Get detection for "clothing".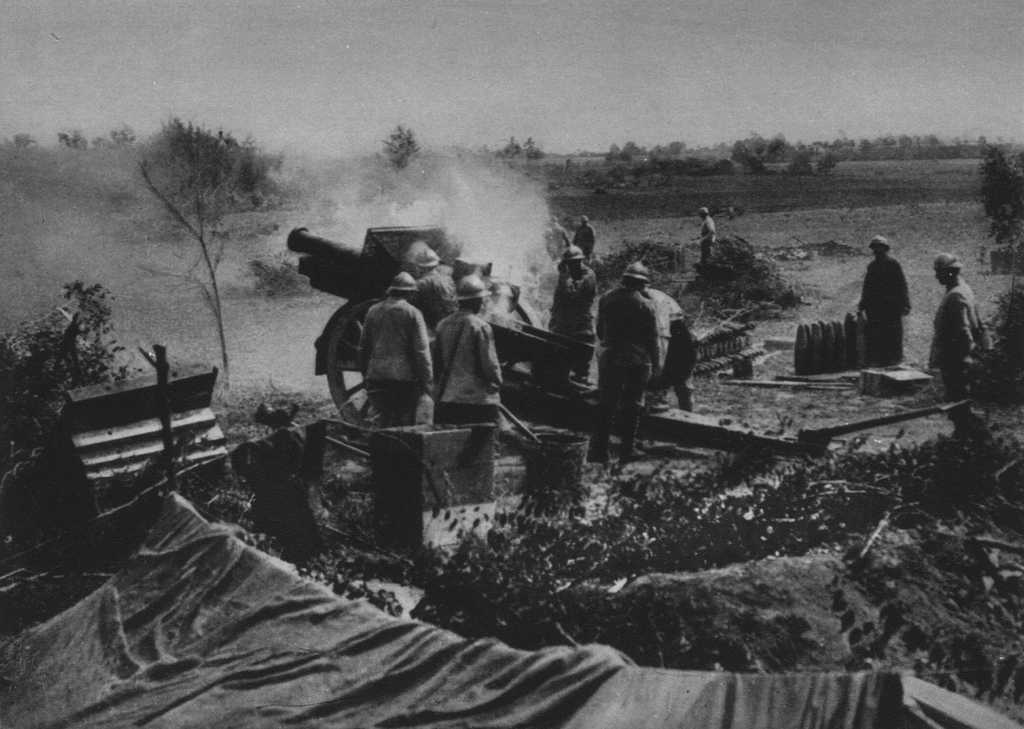
Detection: Rect(592, 278, 646, 458).
